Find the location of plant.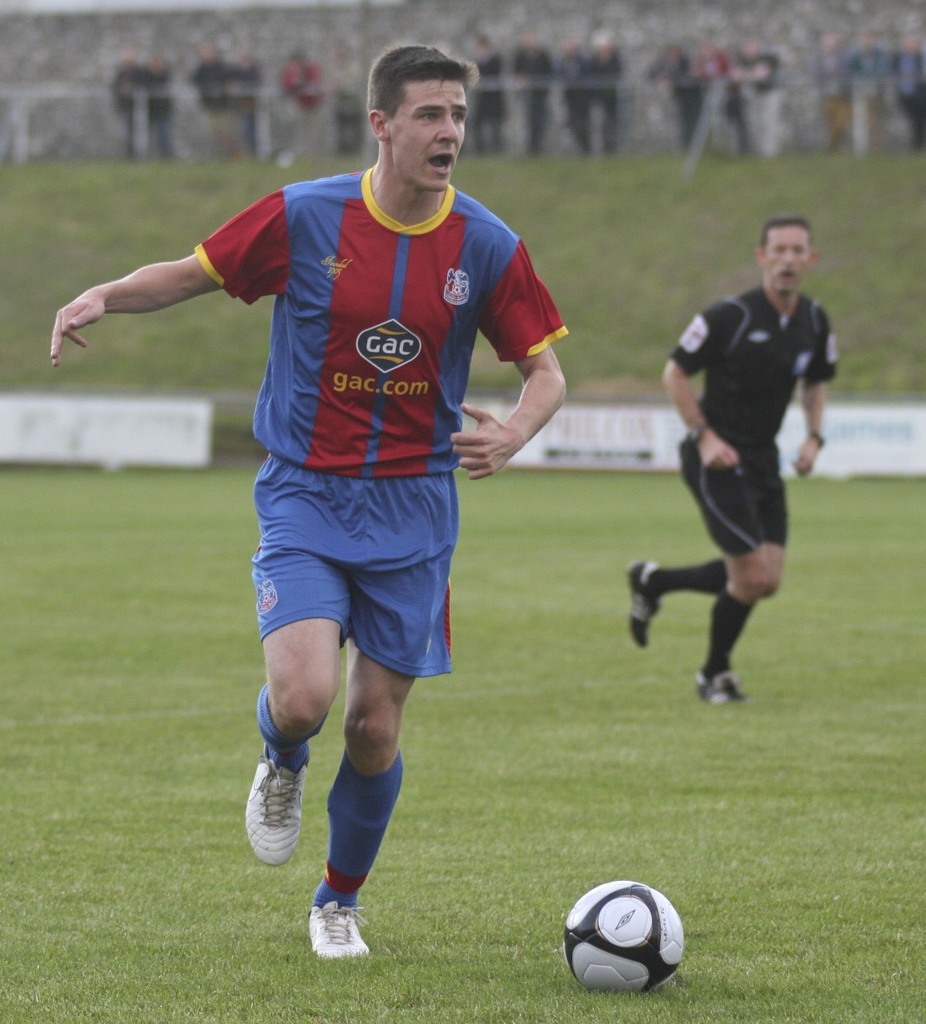
Location: select_region(2, 455, 925, 1023).
